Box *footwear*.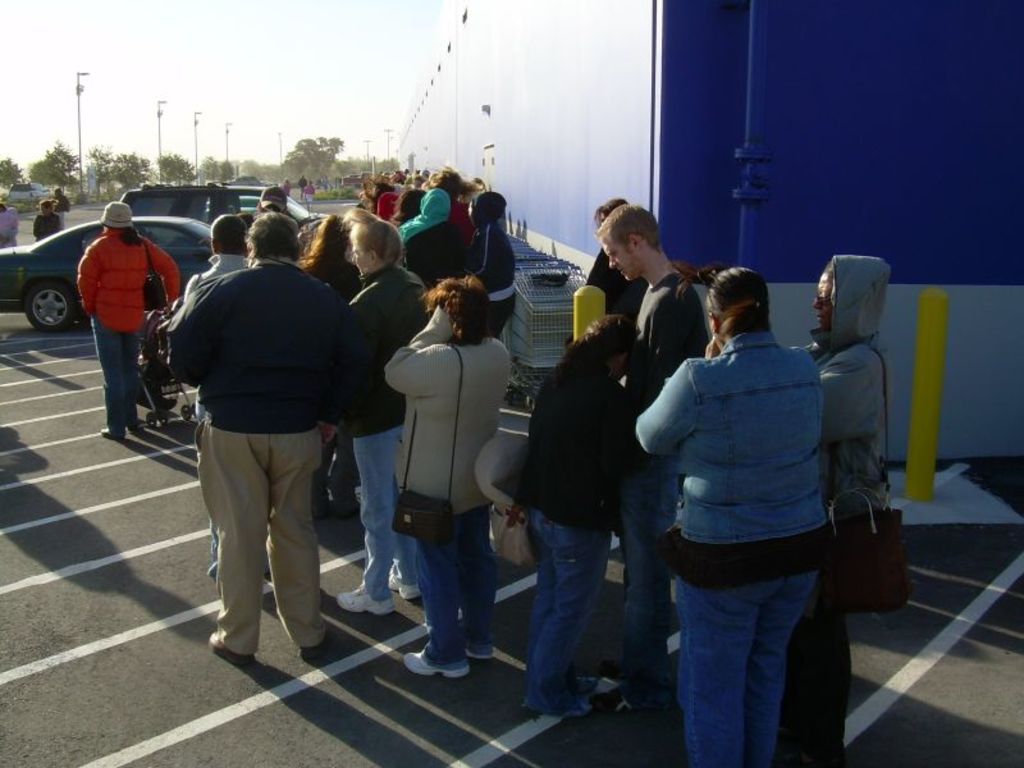
(403, 652, 470, 678).
